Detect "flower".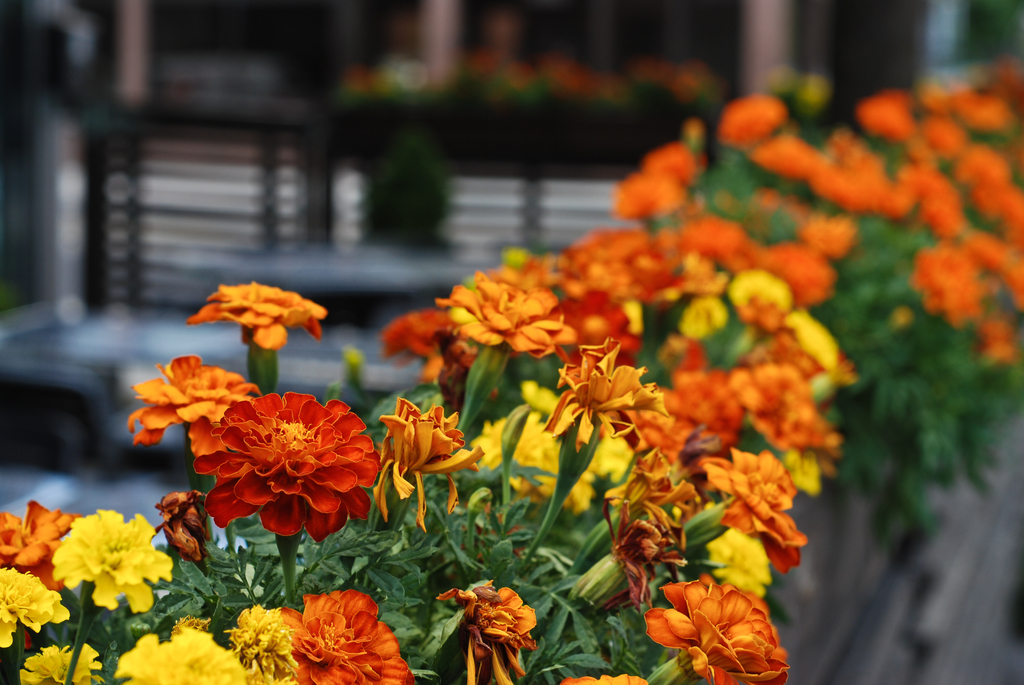
Detected at <region>186, 391, 370, 547</region>.
